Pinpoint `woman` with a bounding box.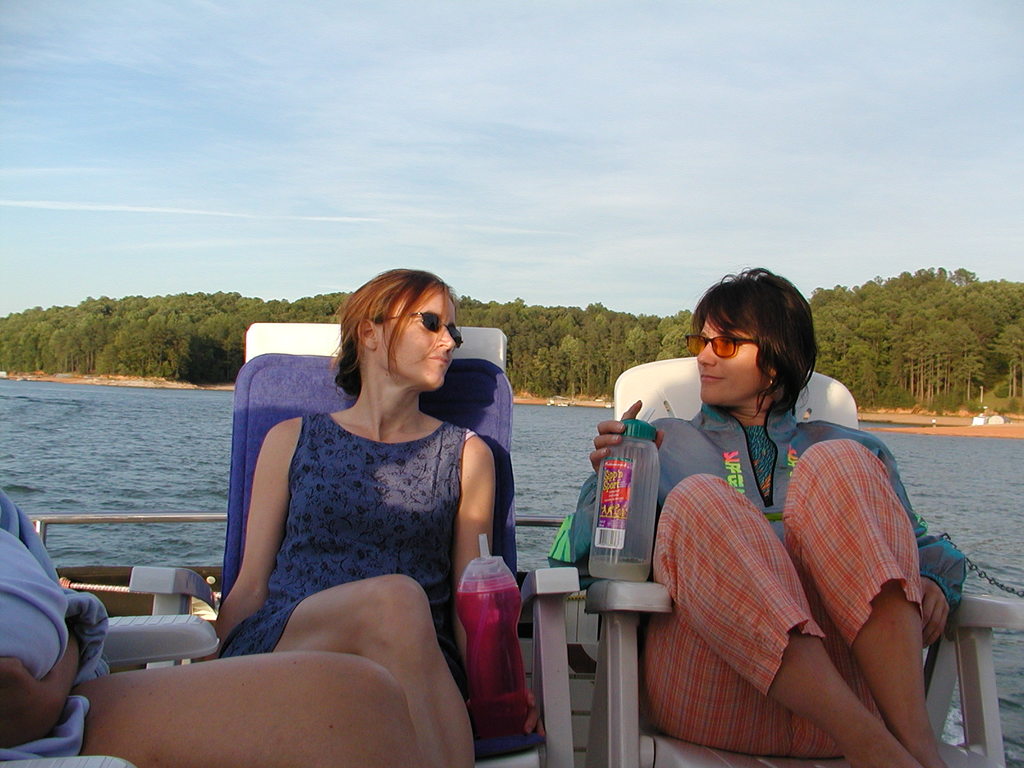
x1=548, y1=263, x2=966, y2=767.
